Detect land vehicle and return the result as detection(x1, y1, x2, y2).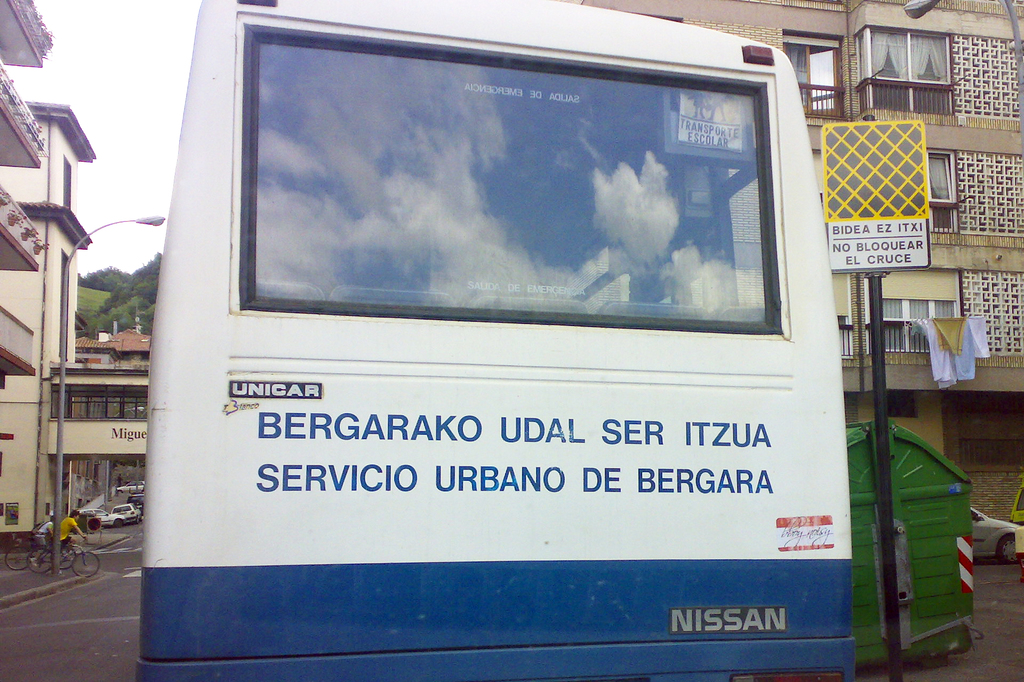
detection(123, 3, 931, 671).
